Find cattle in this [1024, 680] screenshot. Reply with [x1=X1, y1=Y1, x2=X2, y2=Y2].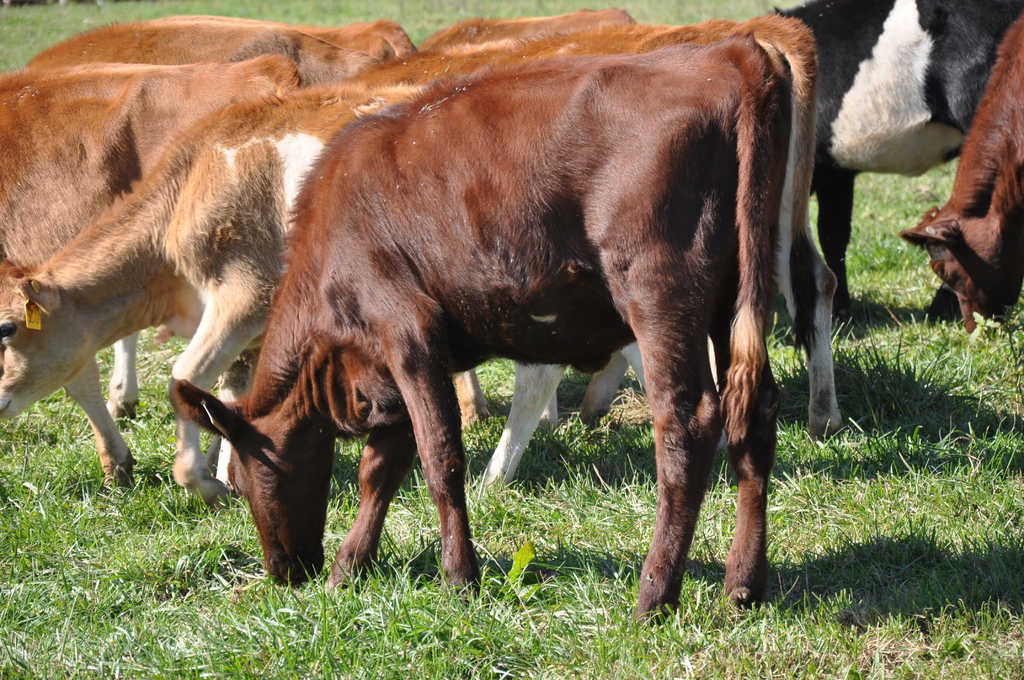
[x1=490, y1=14, x2=842, y2=441].
